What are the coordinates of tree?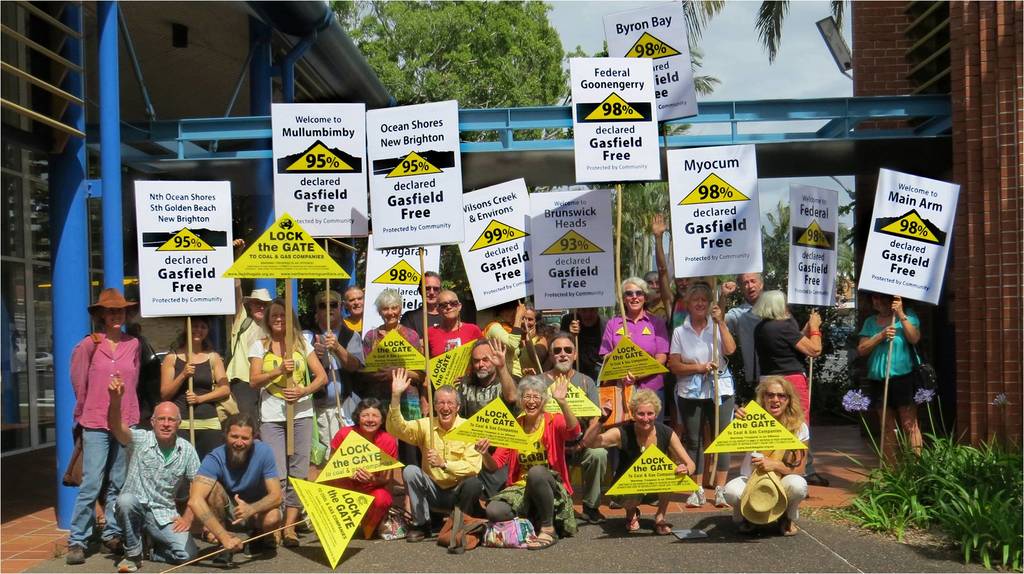
detection(679, 0, 855, 67).
